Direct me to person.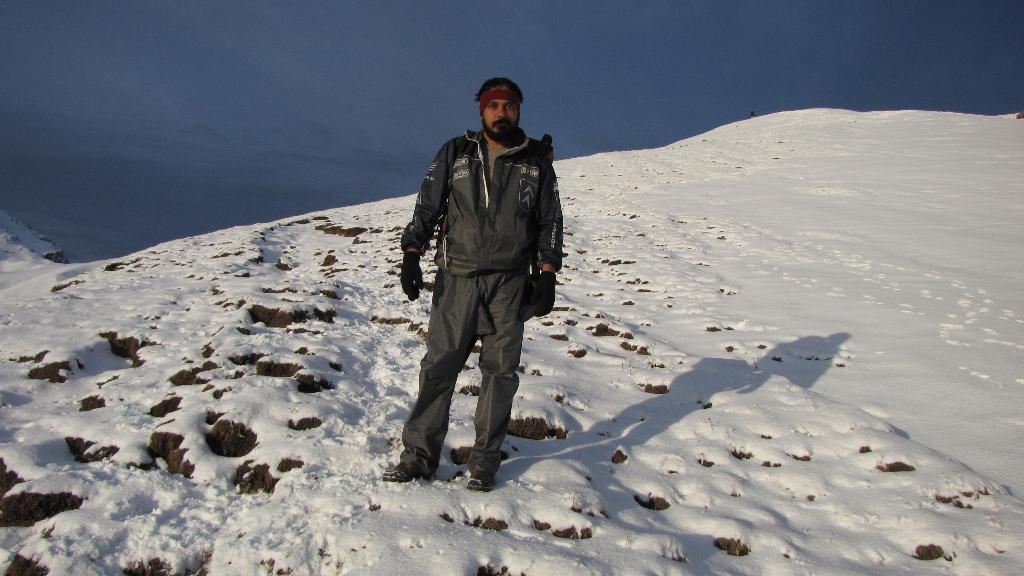
Direction: select_region(389, 67, 557, 495).
